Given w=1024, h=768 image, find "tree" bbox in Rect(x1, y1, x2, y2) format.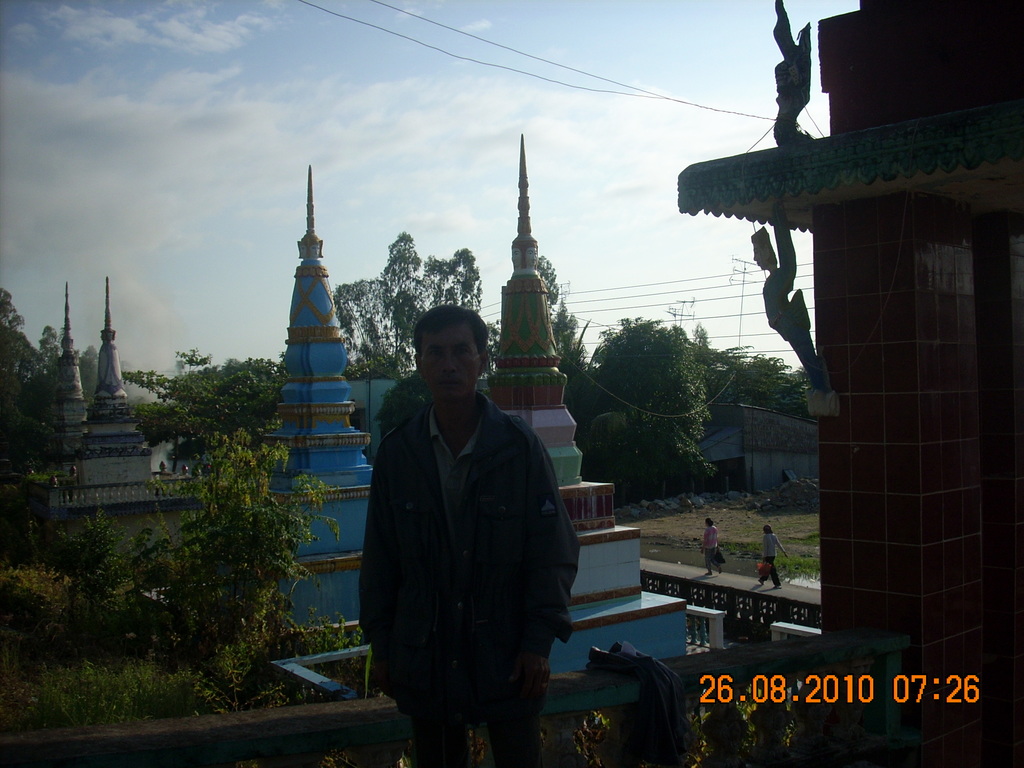
Rect(326, 232, 477, 392).
